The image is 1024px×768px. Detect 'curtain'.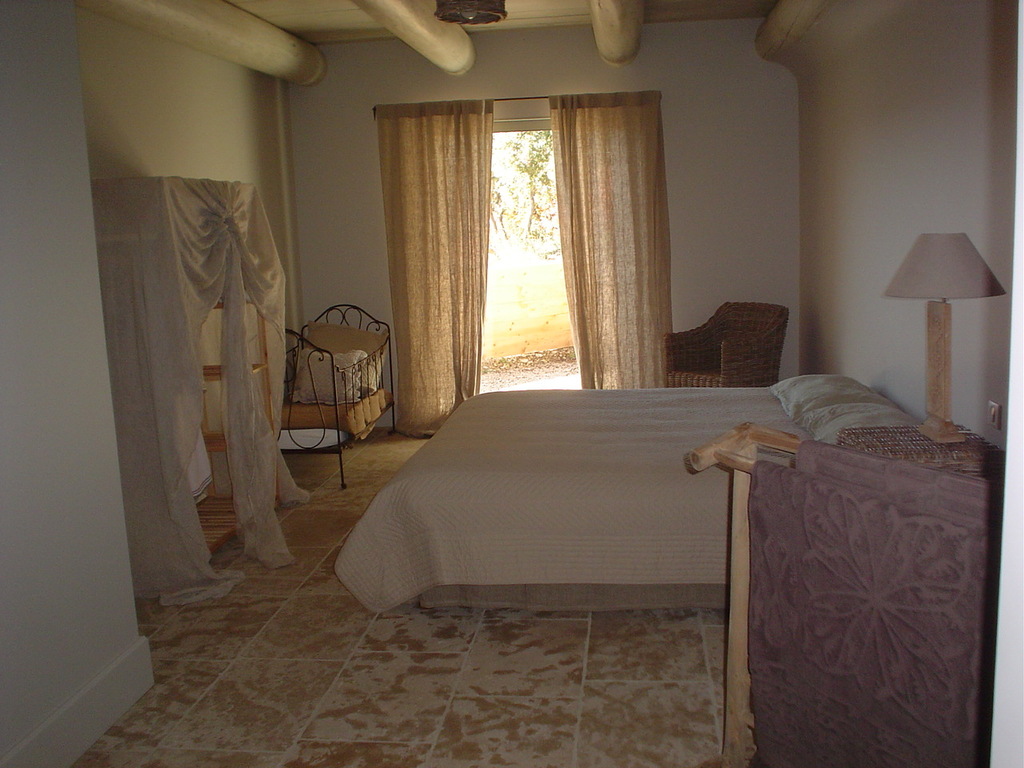
Detection: region(546, 88, 670, 390).
